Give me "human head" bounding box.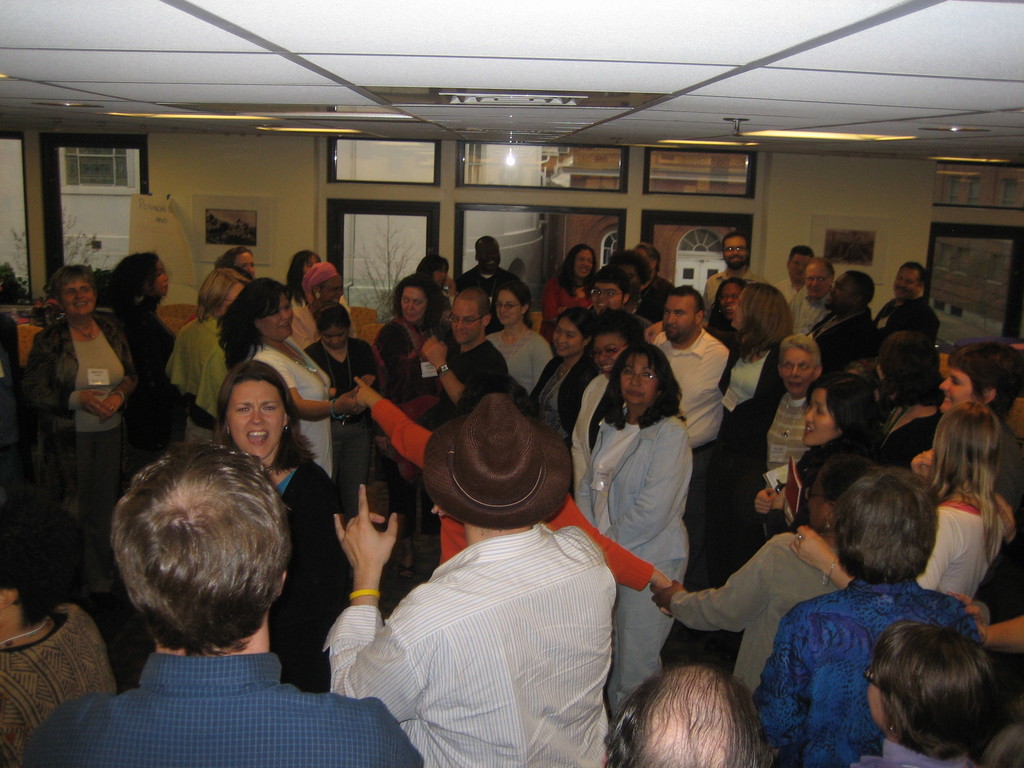
734:282:788:333.
